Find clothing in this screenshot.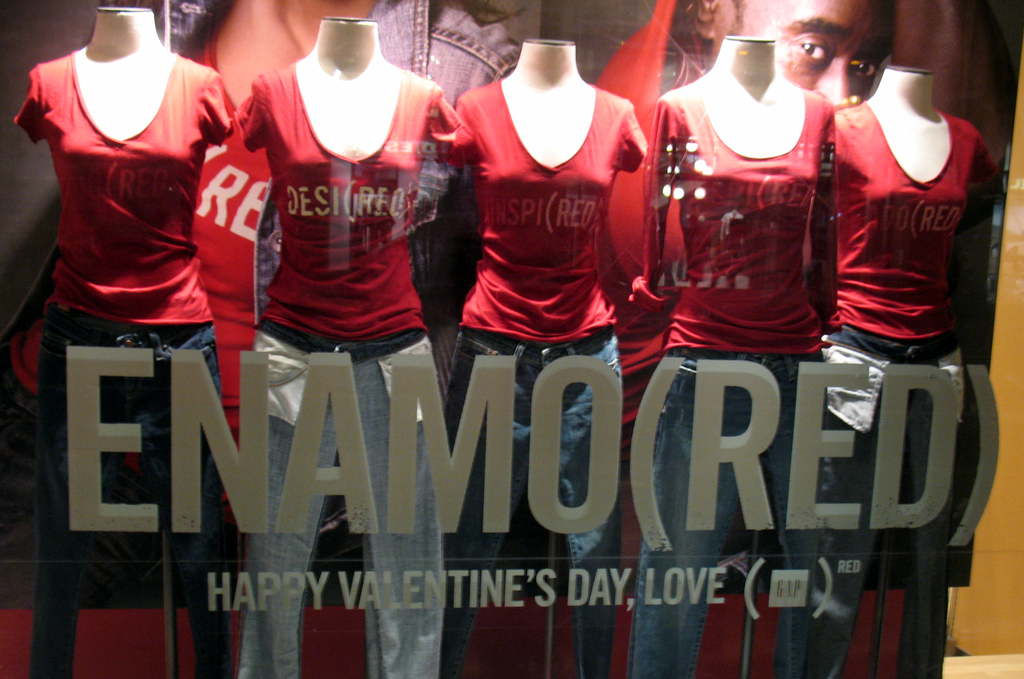
The bounding box for clothing is (left=440, top=76, right=655, bottom=678).
